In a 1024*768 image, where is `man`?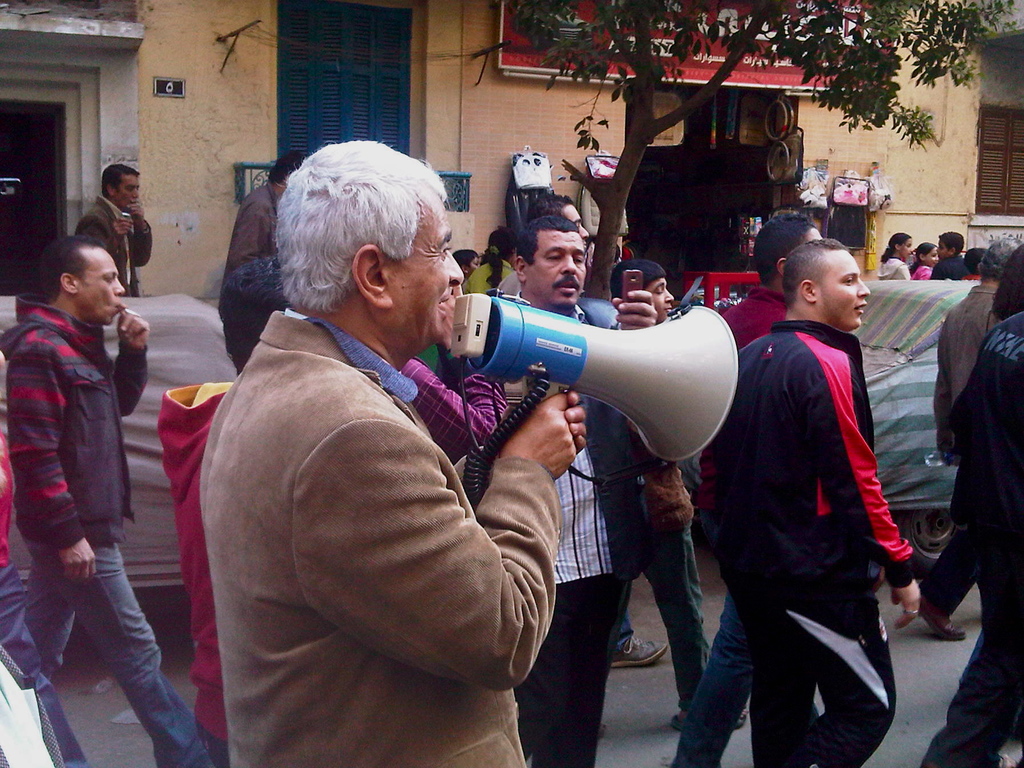
0 240 209 764.
